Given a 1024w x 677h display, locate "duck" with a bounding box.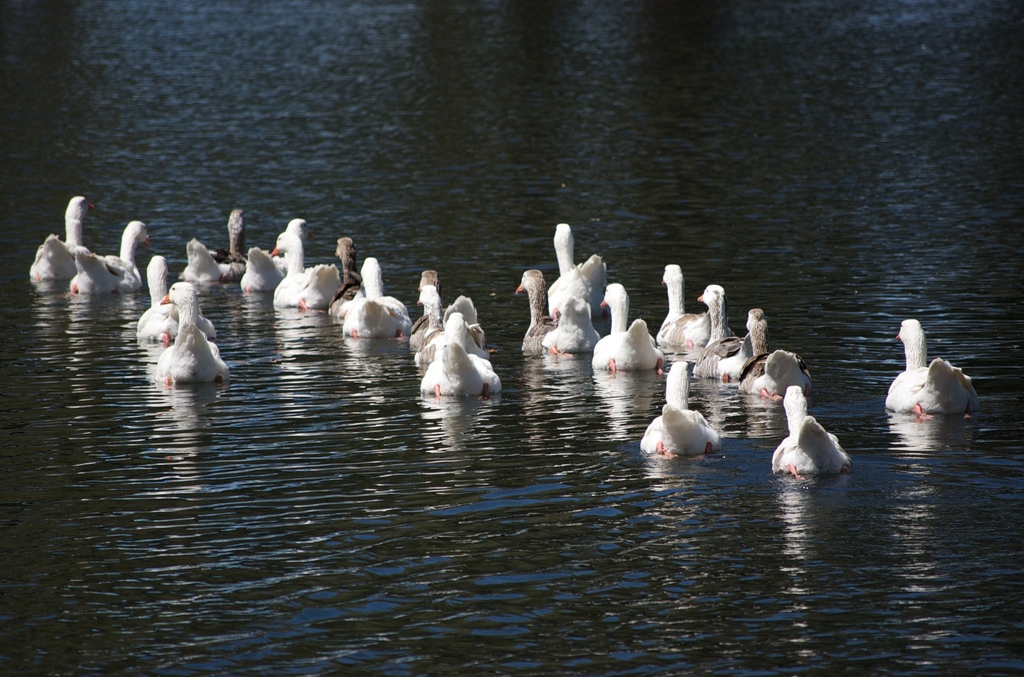
Located: l=771, t=381, r=854, b=485.
